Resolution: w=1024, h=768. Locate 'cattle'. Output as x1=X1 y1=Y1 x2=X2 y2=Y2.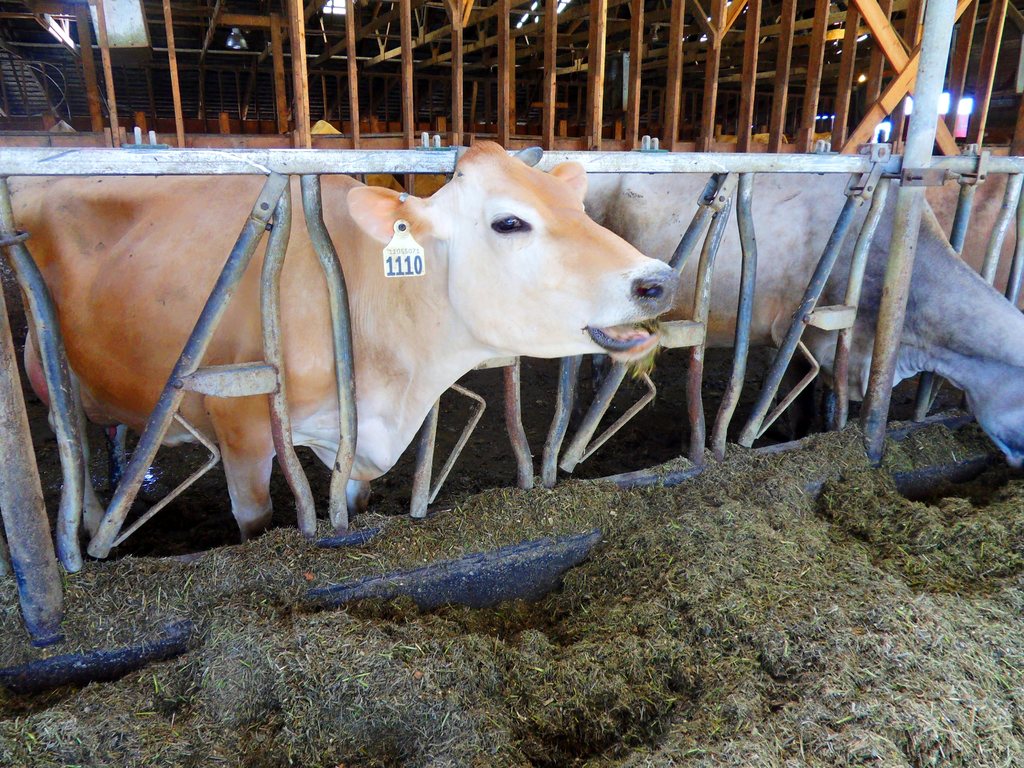
x1=530 y1=154 x2=1023 y2=475.
